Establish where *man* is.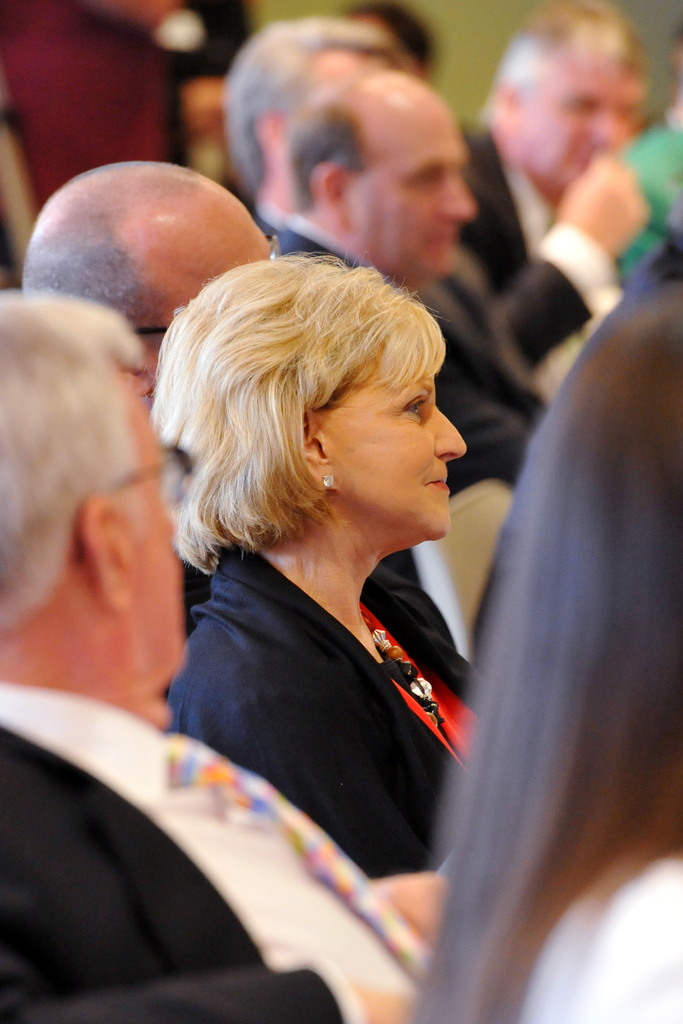
Established at [456, 0, 652, 366].
